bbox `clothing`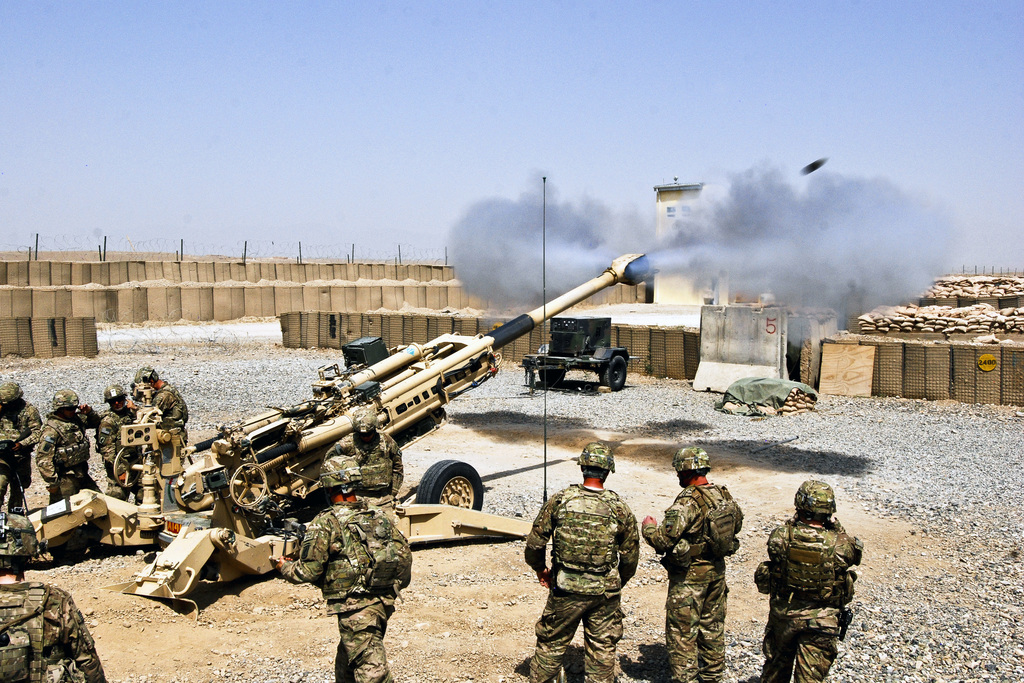
36,409,99,488
